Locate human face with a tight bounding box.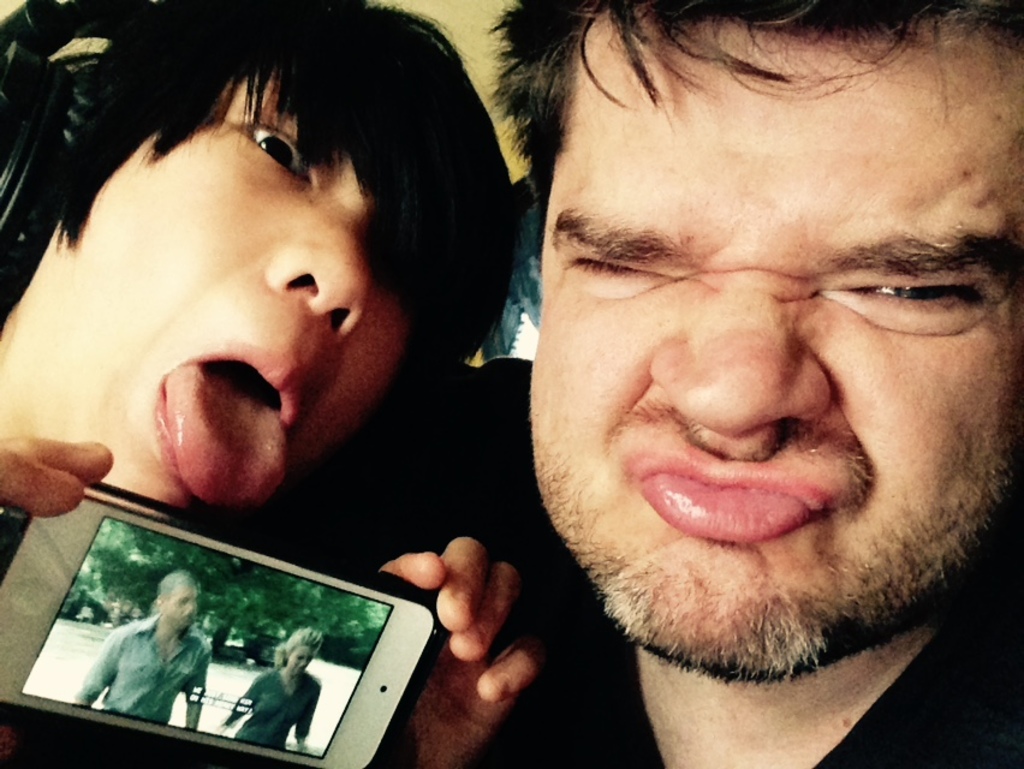
83:113:375:501.
